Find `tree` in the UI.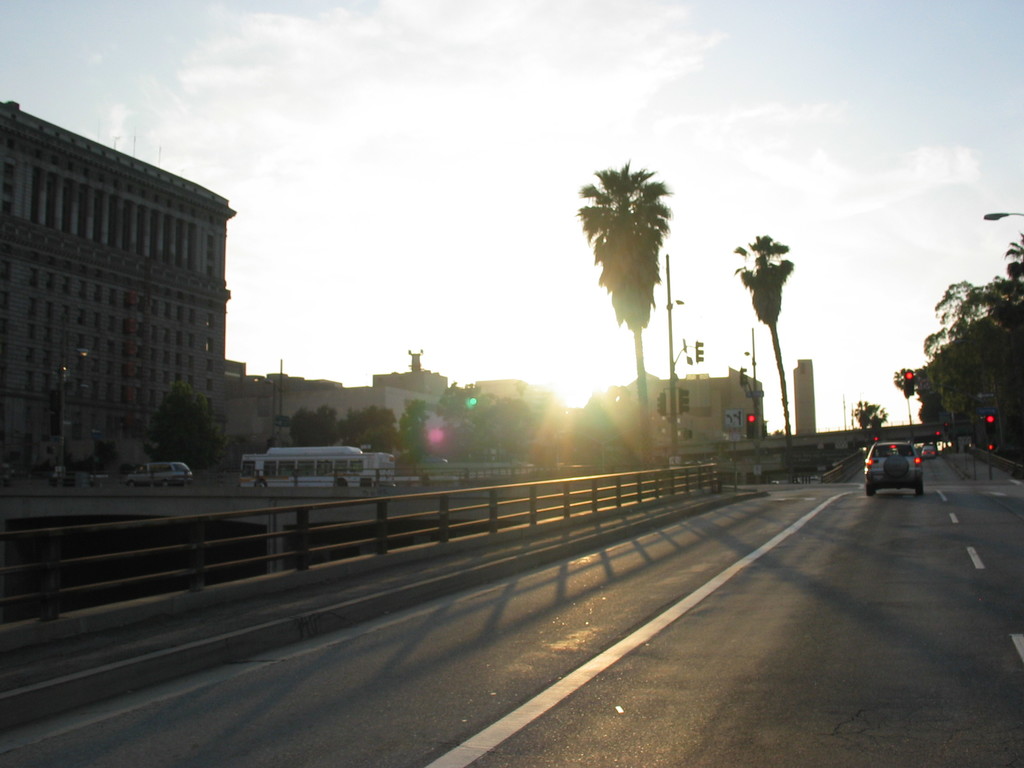
UI element at <region>345, 401, 399, 454</region>.
